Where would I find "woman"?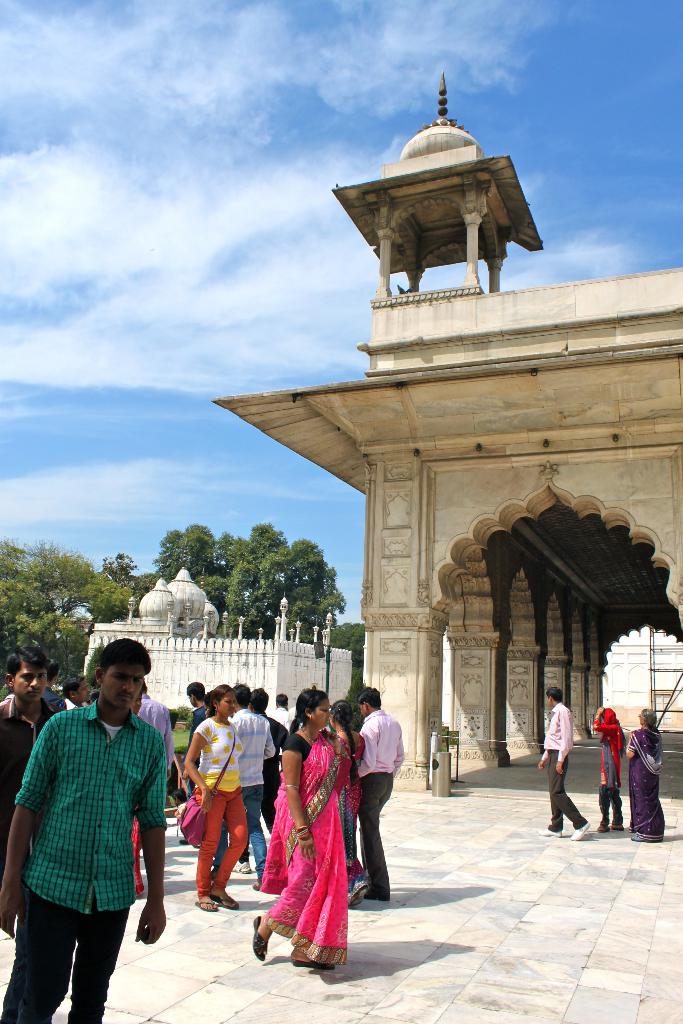
At 187,680,265,911.
